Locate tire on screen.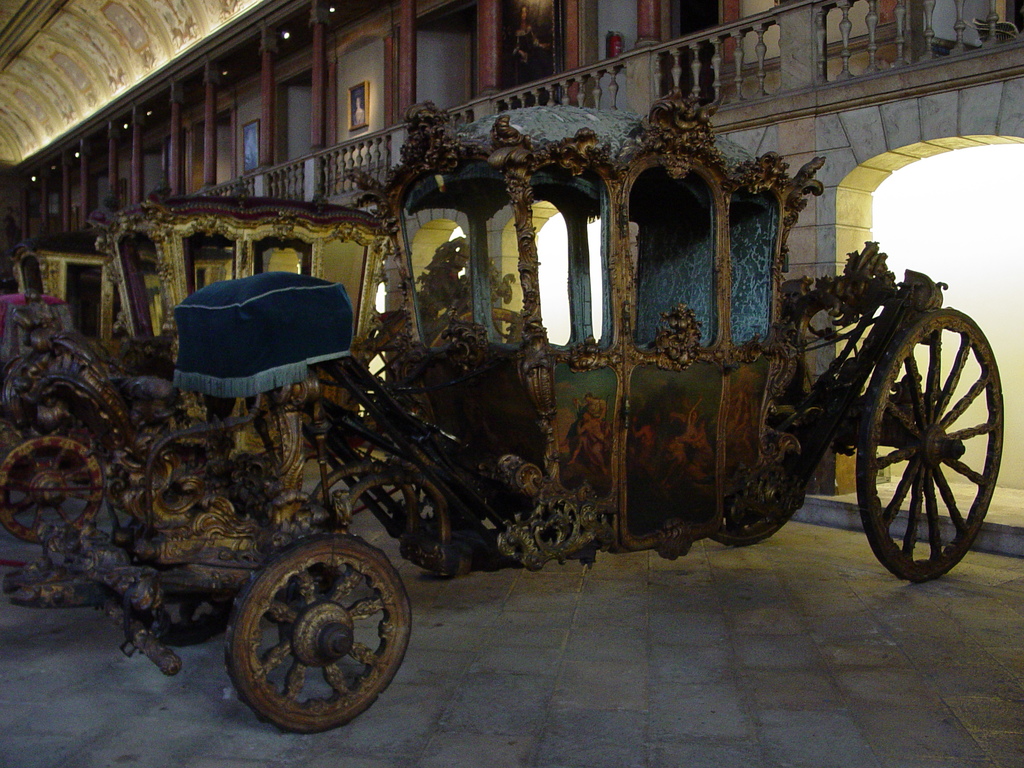
On screen at [left=107, top=518, right=237, bottom=644].
